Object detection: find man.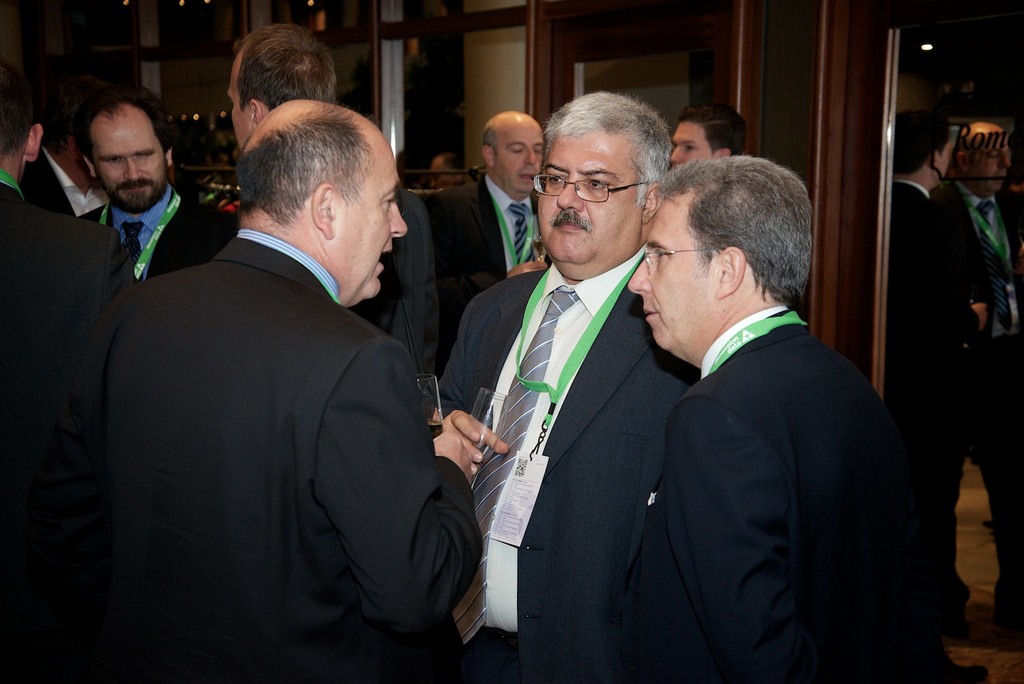
[x1=427, y1=91, x2=702, y2=683].
